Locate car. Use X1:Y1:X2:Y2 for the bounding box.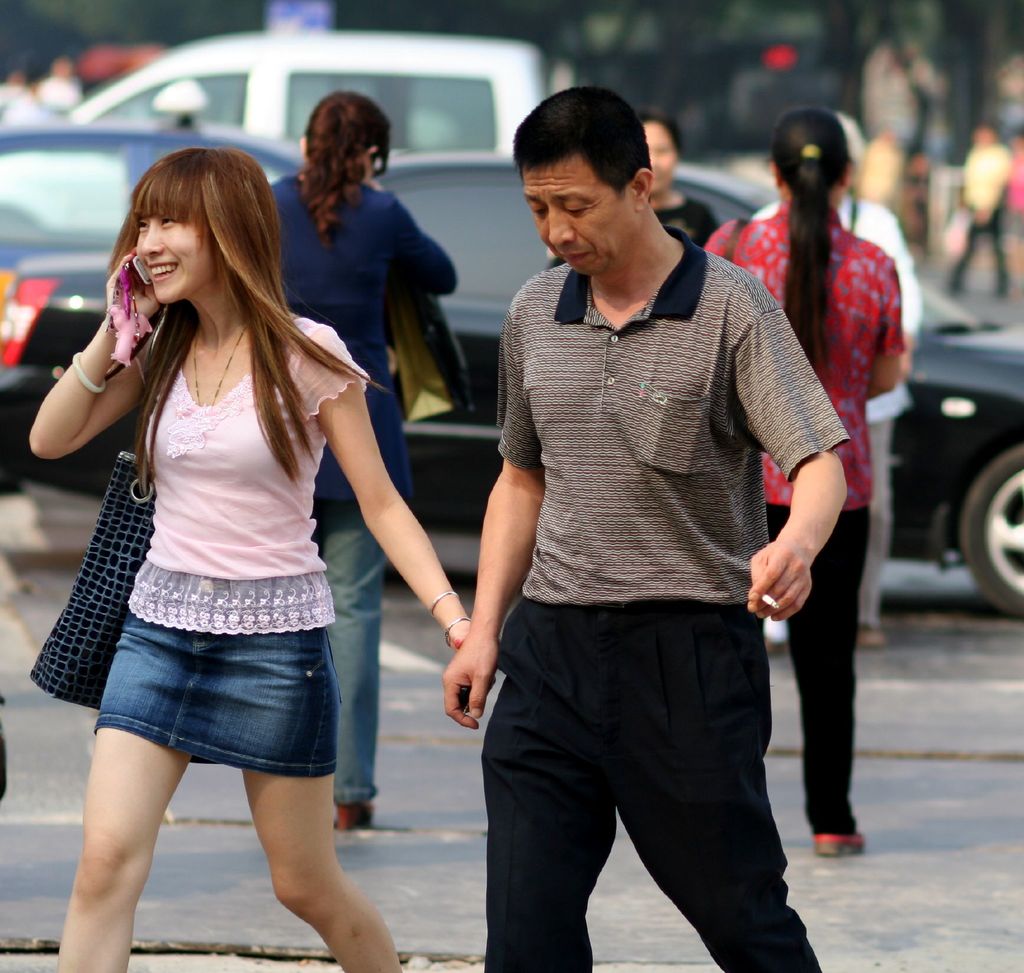
0:123:303:286.
